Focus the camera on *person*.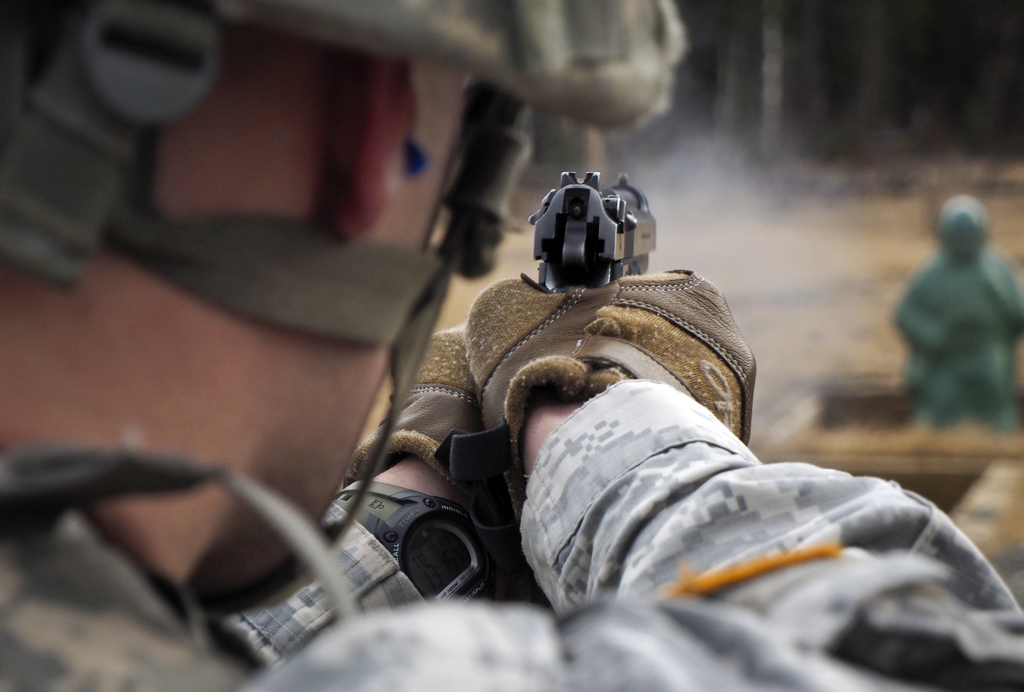
Focus region: x1=6 y1=0 x2=1020 y2=691.
